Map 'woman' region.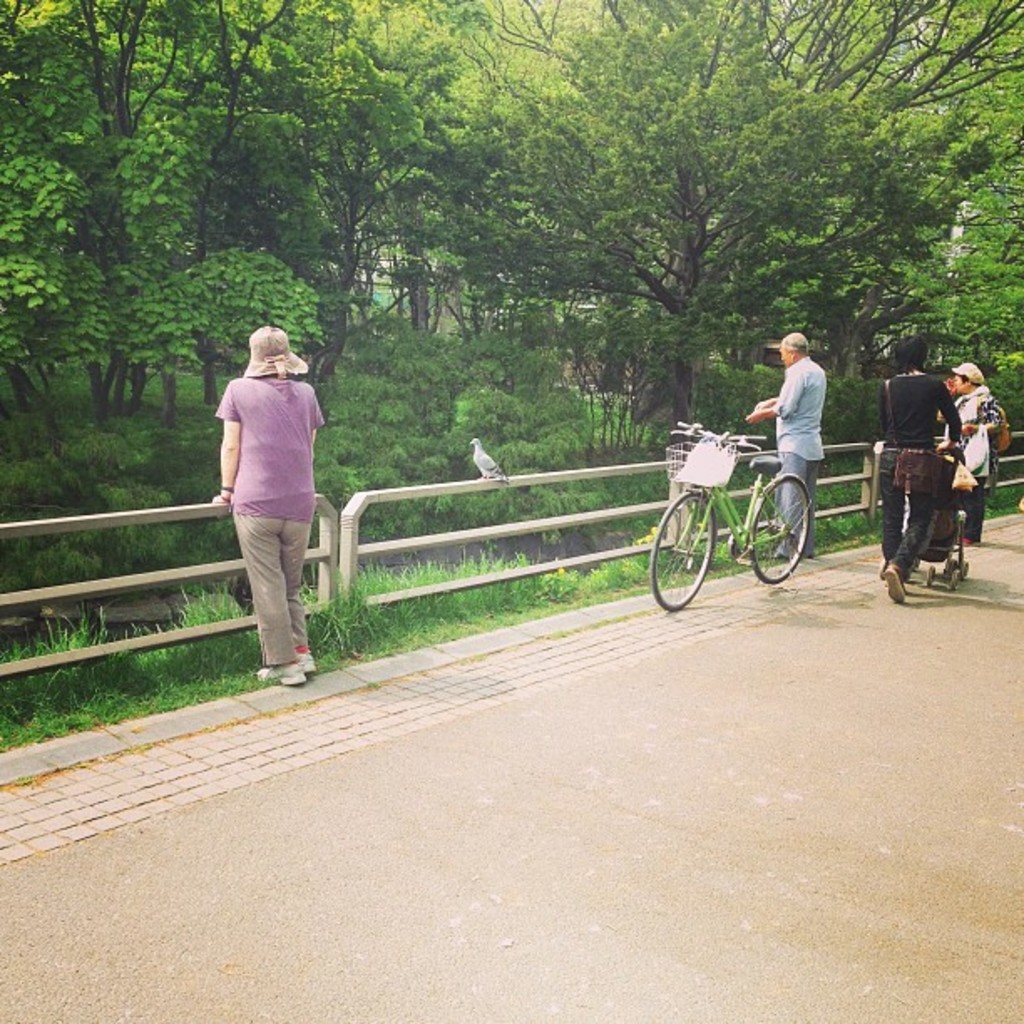
Mapped to 887/336/959/601.
